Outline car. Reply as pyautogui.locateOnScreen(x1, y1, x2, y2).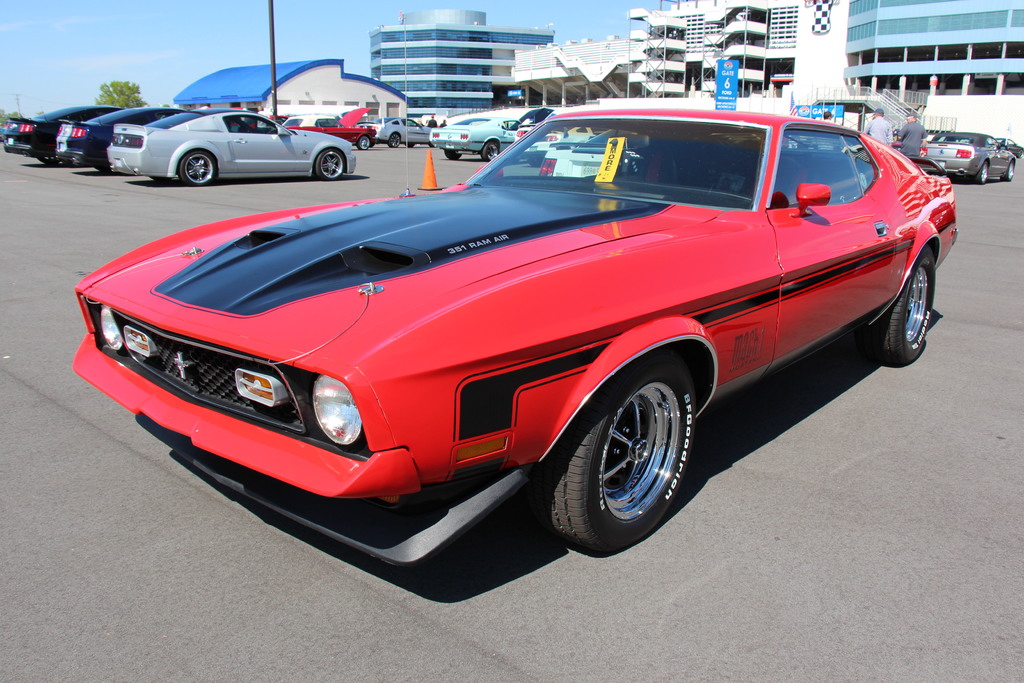
pyautogui.locateOnScreen(5, 103, 122, 163).
